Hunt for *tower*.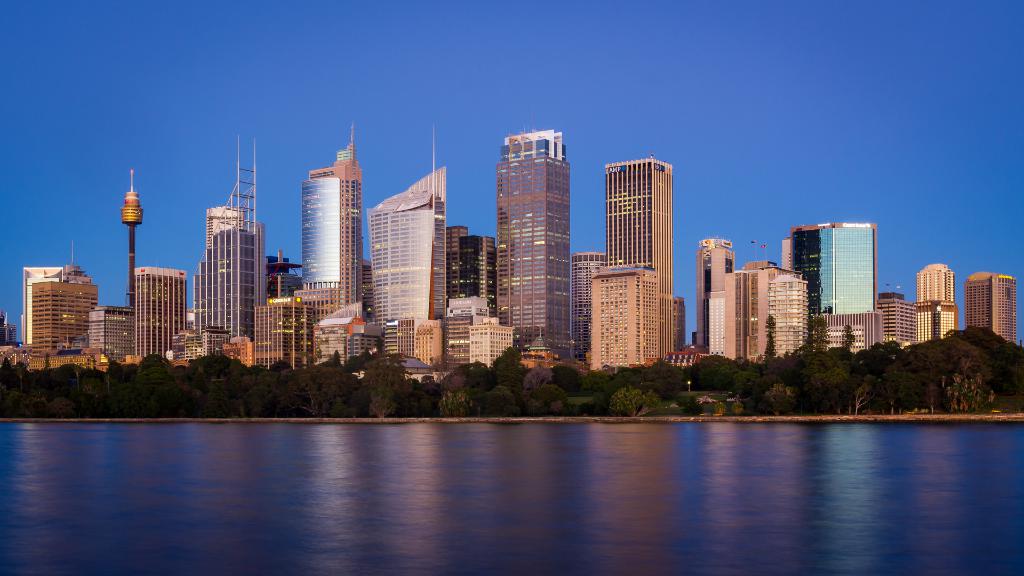
Hunted down at [x1=964, y1=271, x2=1016, y2=343].
